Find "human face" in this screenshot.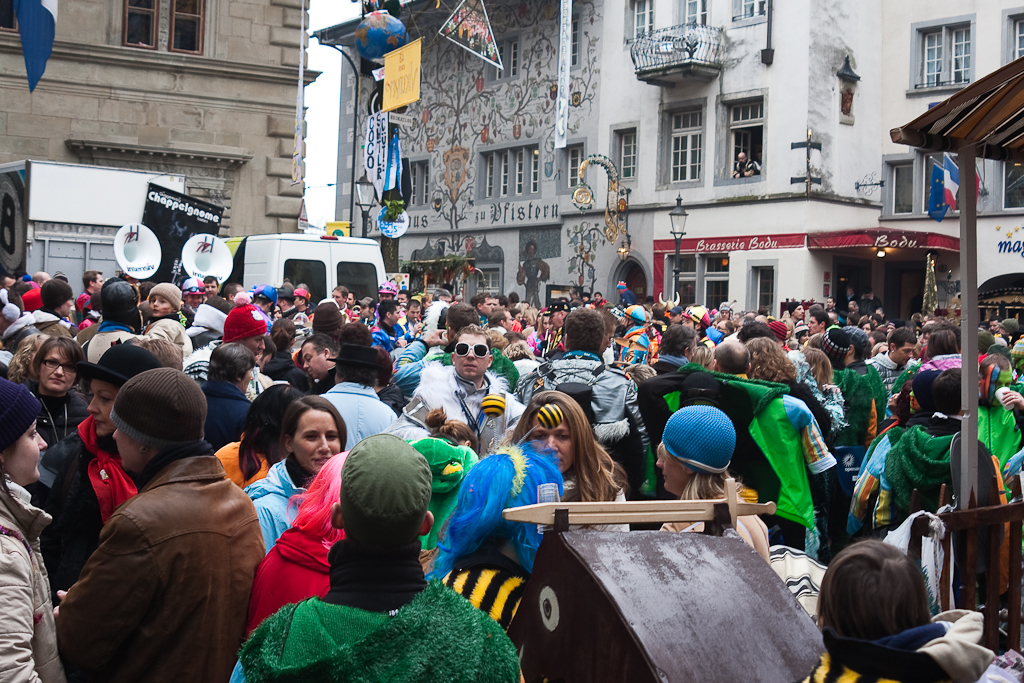
The bounding box for "human face" is bbox=[491, 298, 501, 312].
